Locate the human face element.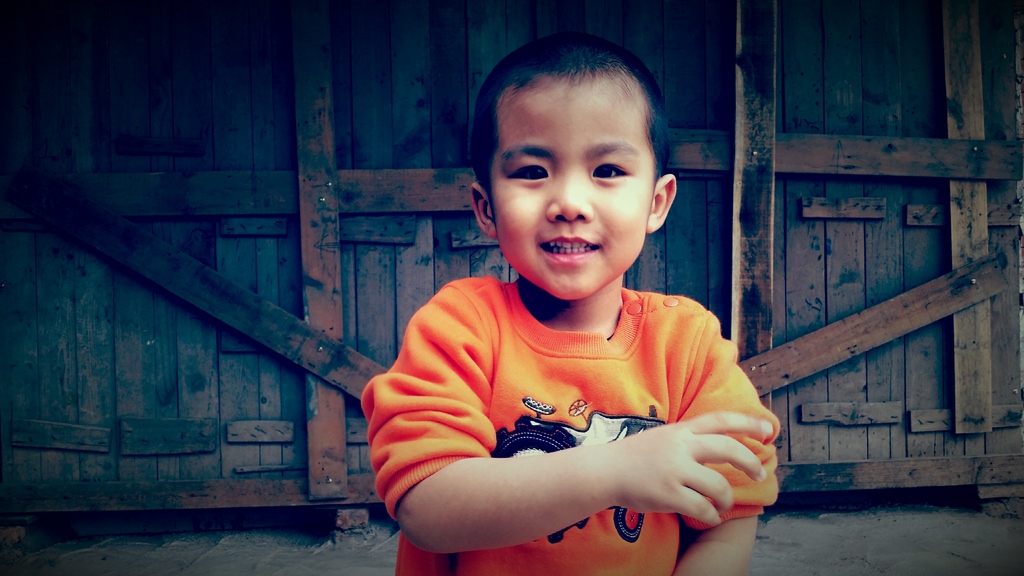
Element bbox: {"x1": 485, "y1": 78, "x2": 646, "y2": 303}.
